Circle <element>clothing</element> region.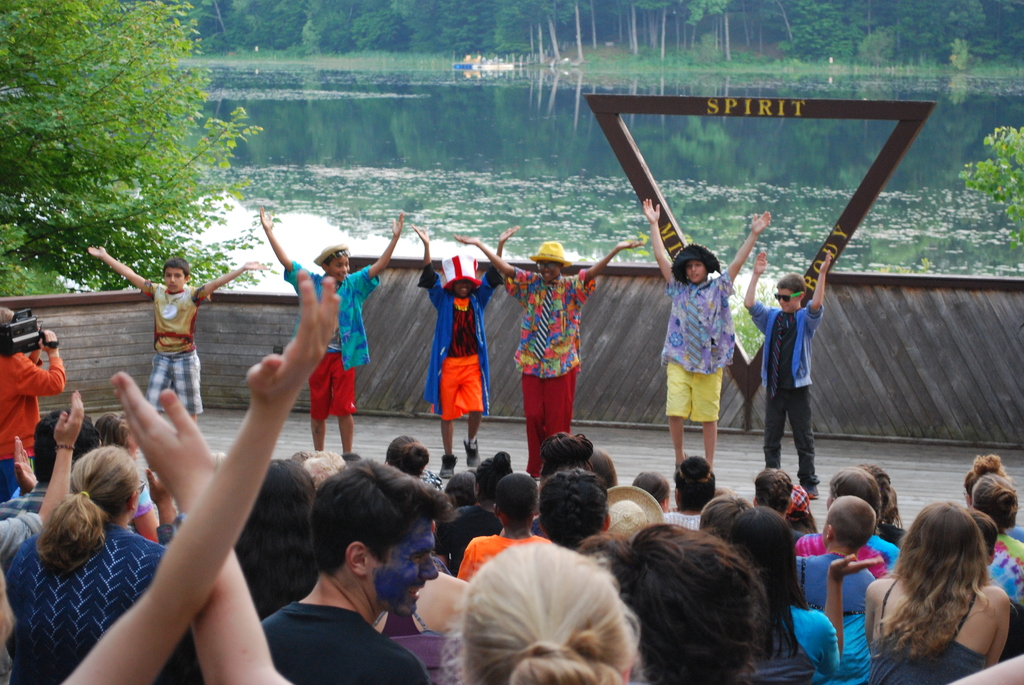
Region: x1=748 y1=299 x2=823 y2=496.
